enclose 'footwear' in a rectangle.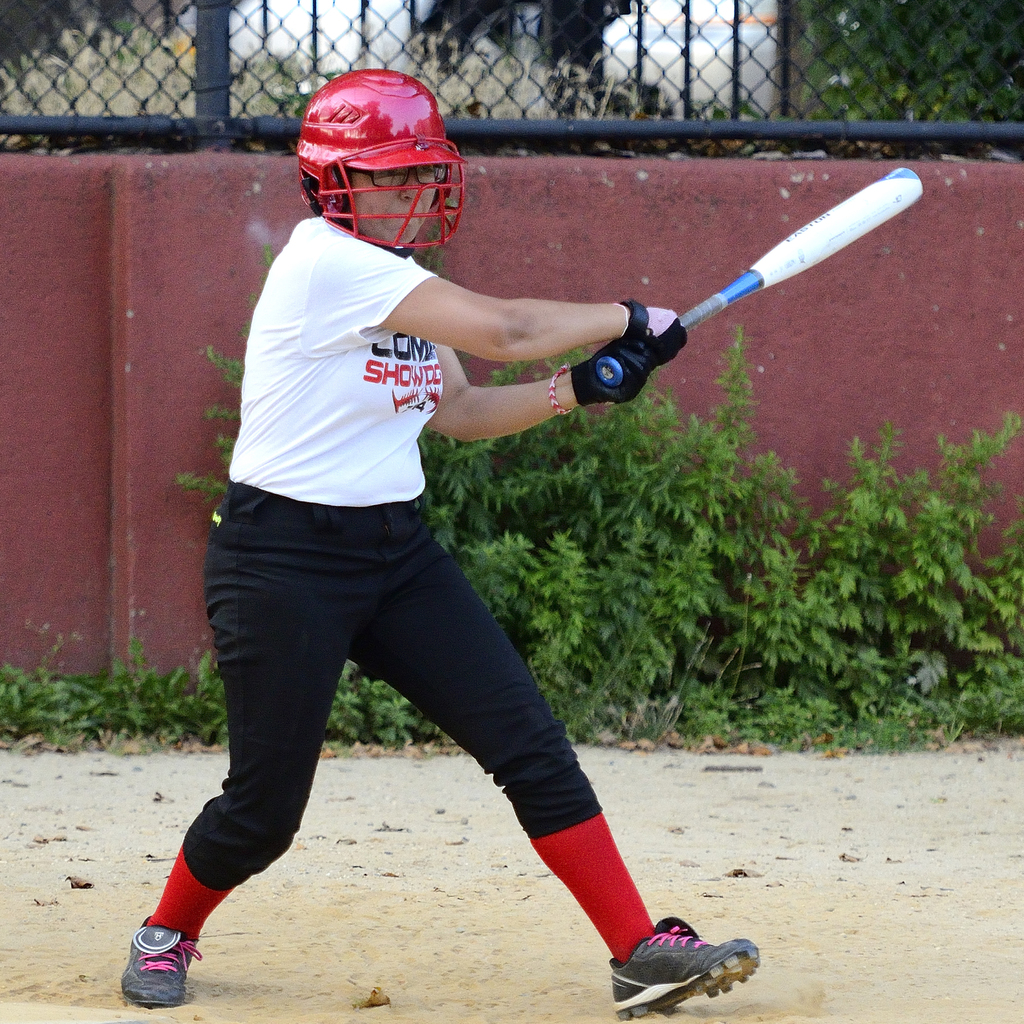
<box>116,886,228,997</box>.
